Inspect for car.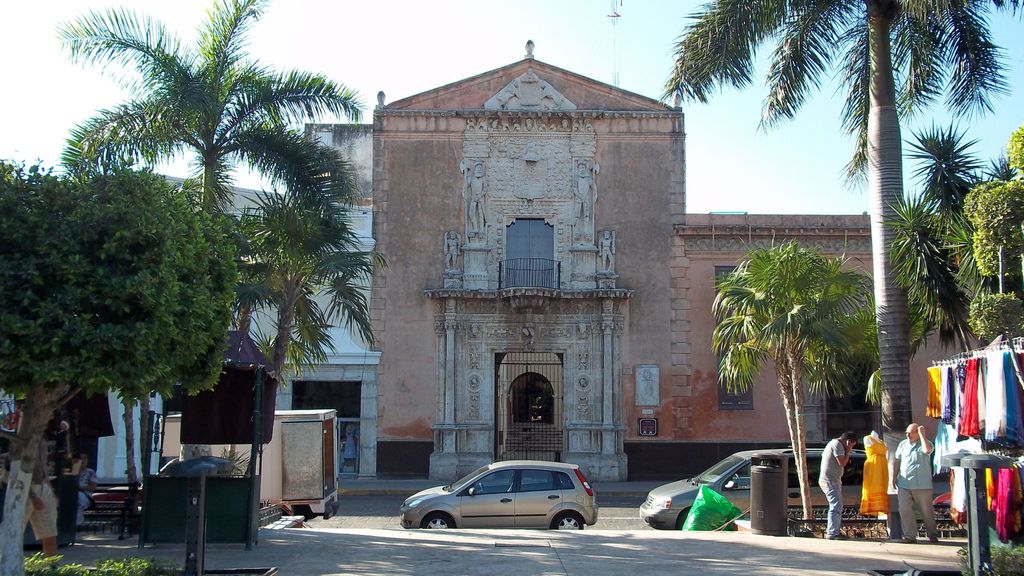
Inspection: box=[934, 493, 968, 518].
